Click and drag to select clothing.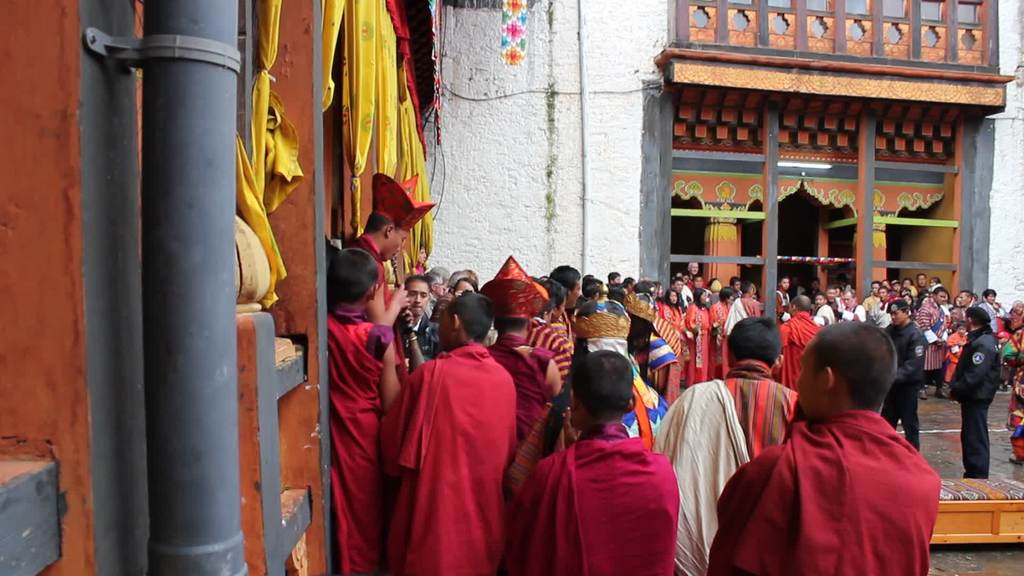
Selection: <bbox>868, 302, 895, 326</bbox>.
